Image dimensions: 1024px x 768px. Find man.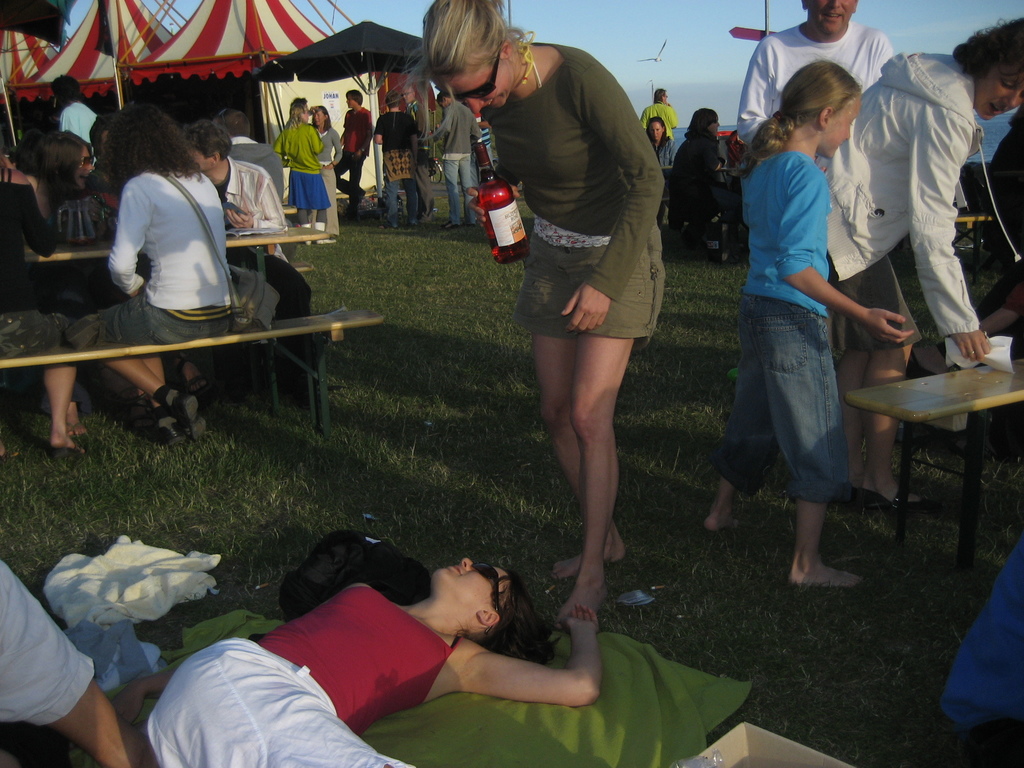
[639,88,675,136].
